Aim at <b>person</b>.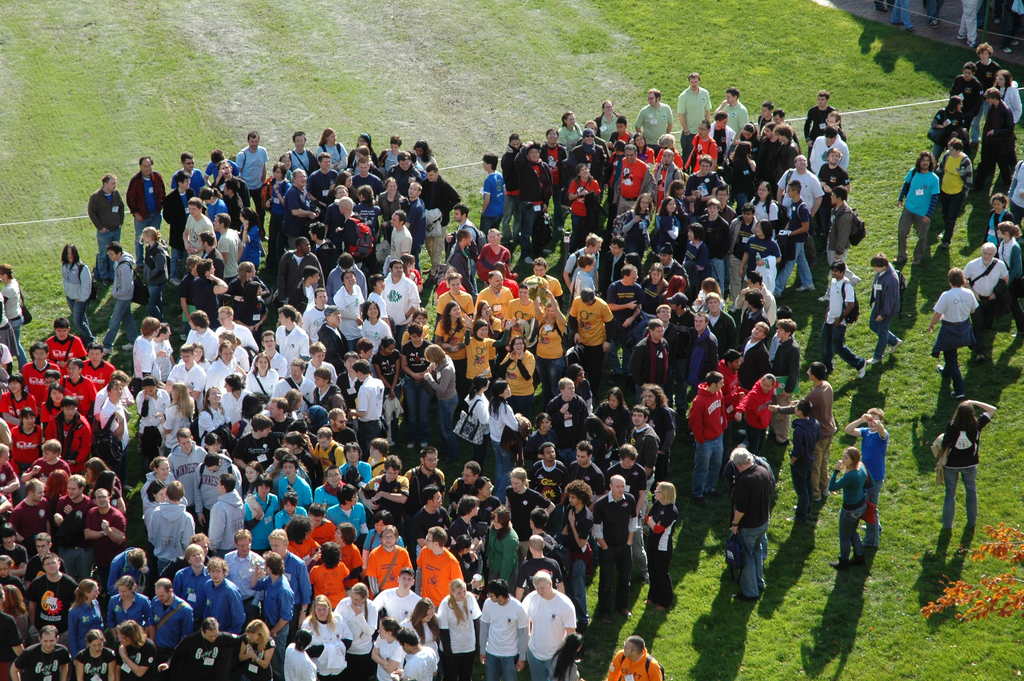
Aimed at 202 155 238 180.
